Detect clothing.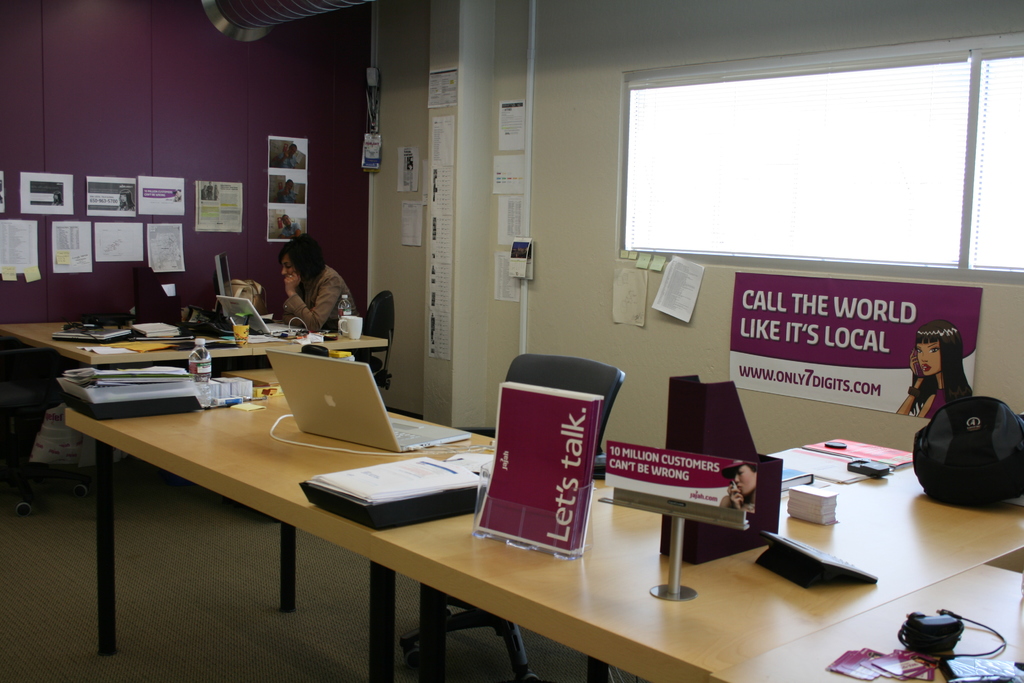
Detected at box(279, 262, 364, 334).
